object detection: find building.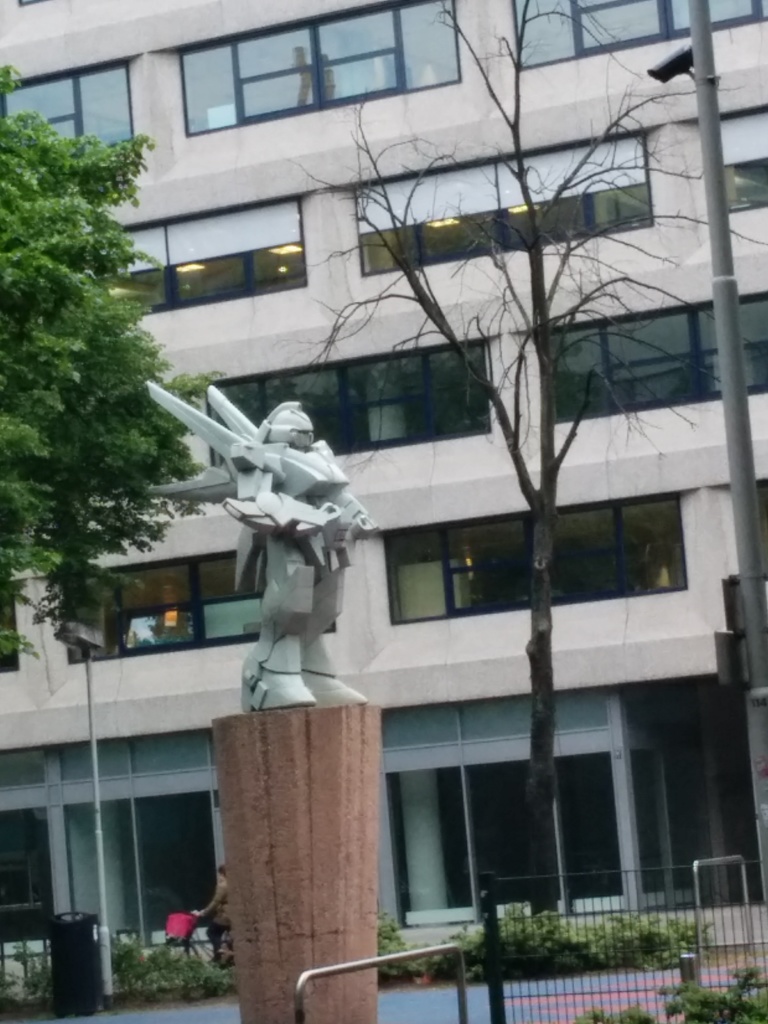
(0, 0, 767, 960).
